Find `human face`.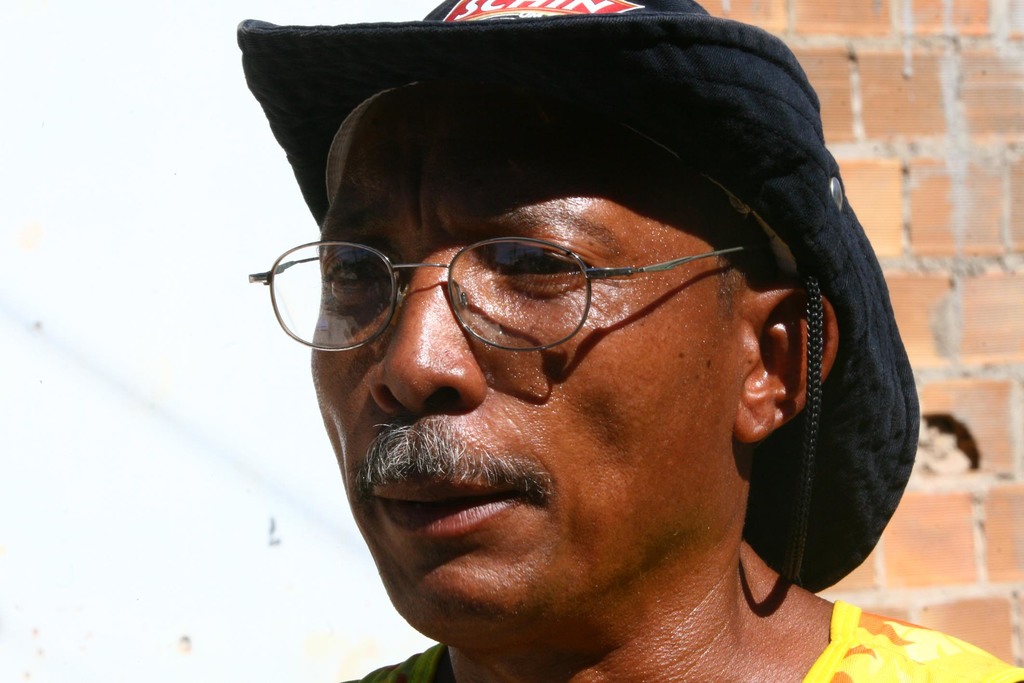
308/94/745/629.
